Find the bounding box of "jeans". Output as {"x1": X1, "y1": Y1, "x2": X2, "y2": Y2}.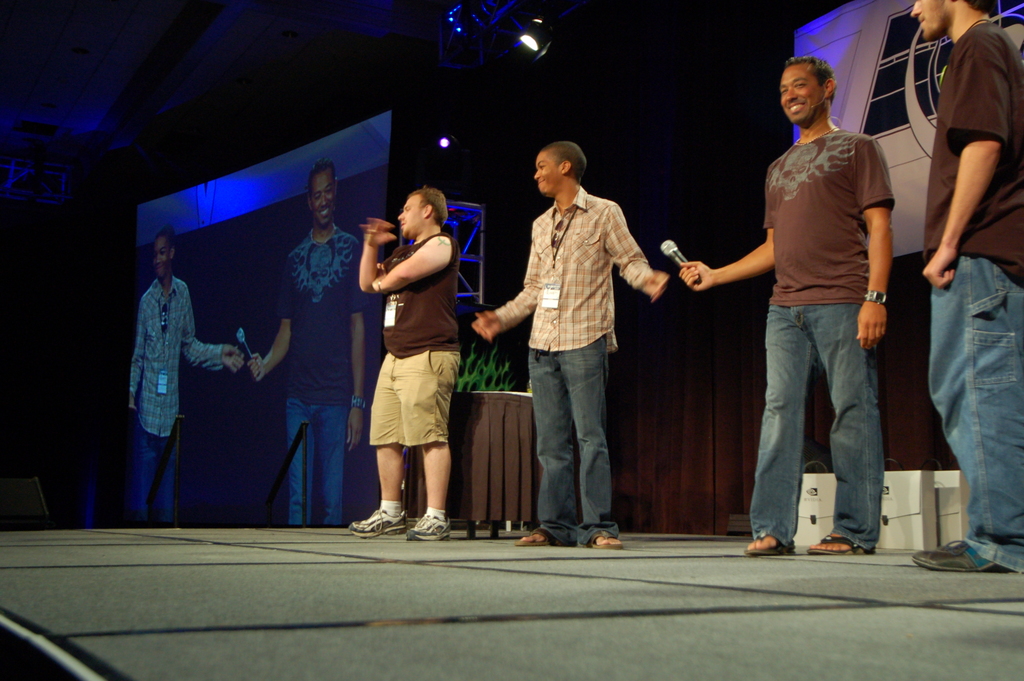
{"x1": 909, "y1": 236, "x2": 1021, "y2": 554}.
